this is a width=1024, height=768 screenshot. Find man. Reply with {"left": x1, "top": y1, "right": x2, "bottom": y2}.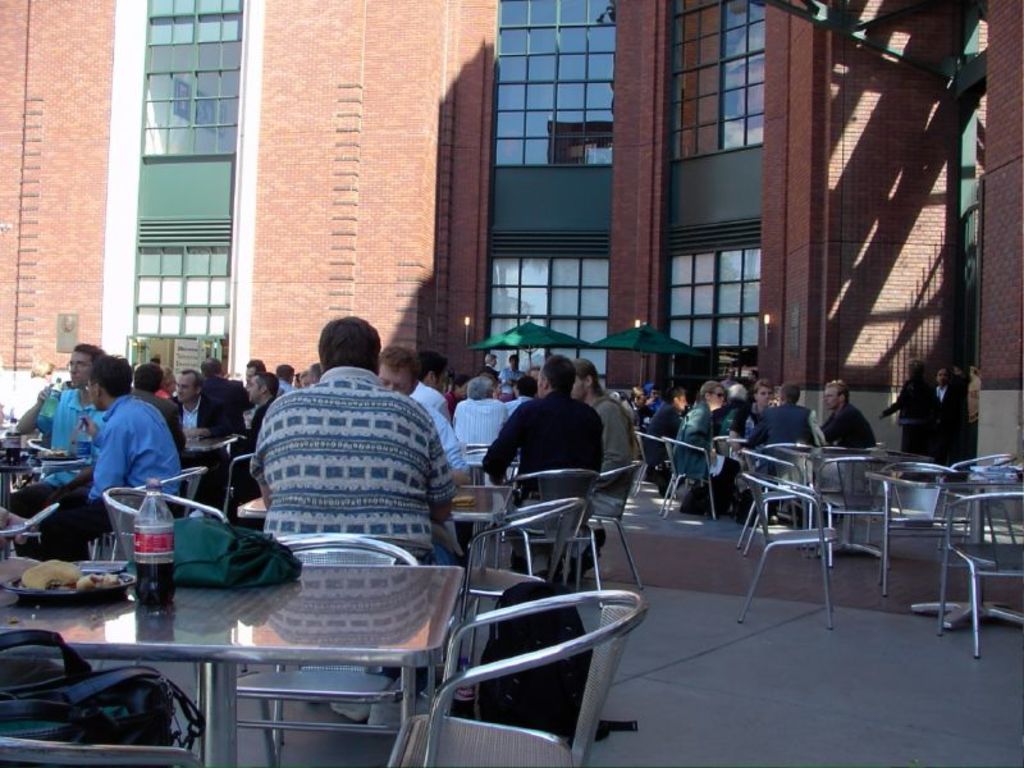
{"left": 248, "top": 321, "right": 461, "bottom": 736}.
